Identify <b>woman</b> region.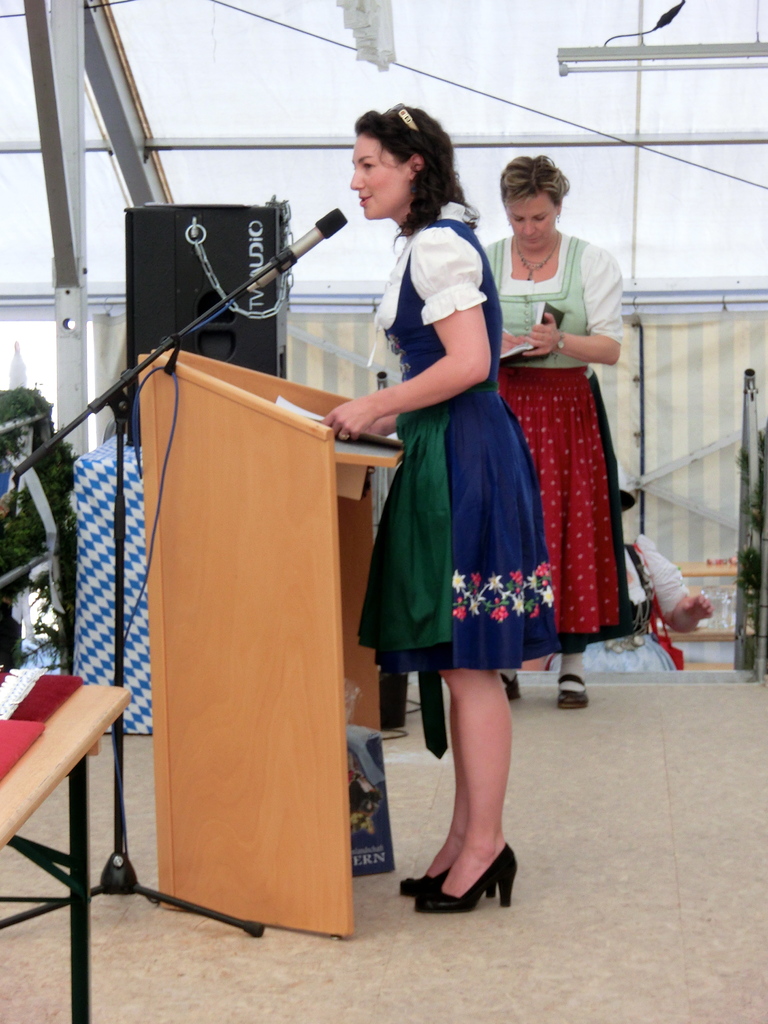
Region: [333, 124, 579, 799].
